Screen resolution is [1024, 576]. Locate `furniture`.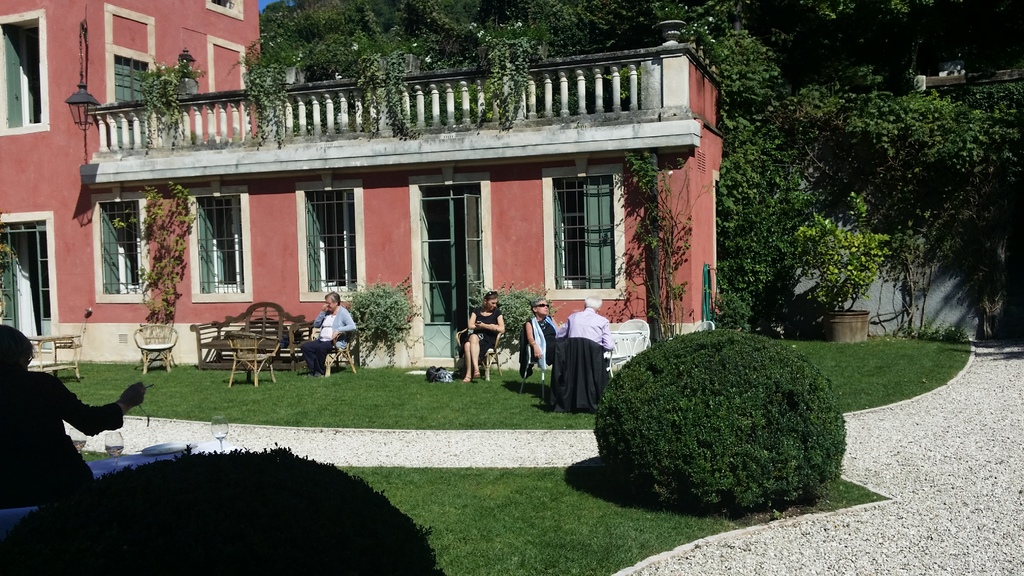
(left=550, top=324, right=645, bottom=365).
